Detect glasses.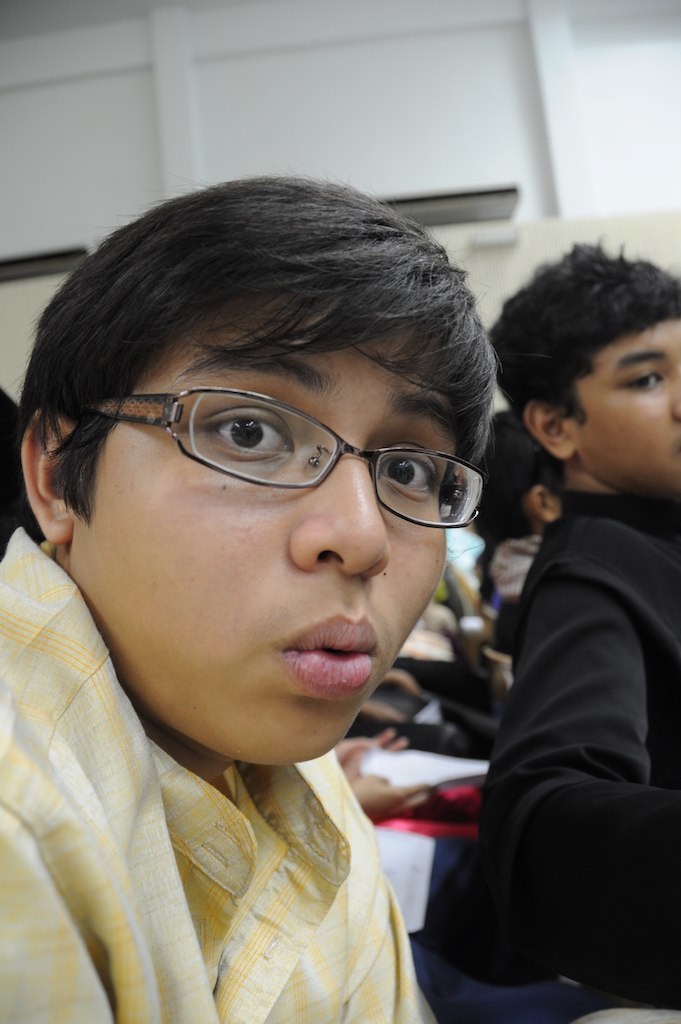
Detected at [left=90, top=380, right=494, bottom=525].
